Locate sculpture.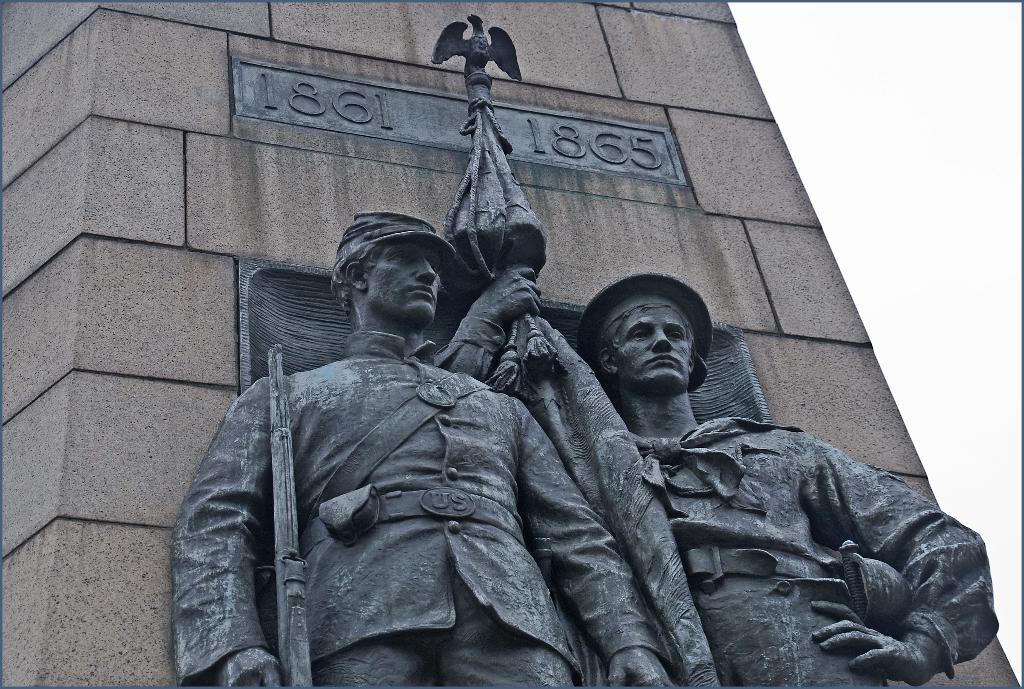
Bounding box: 428:267:1000:688.
